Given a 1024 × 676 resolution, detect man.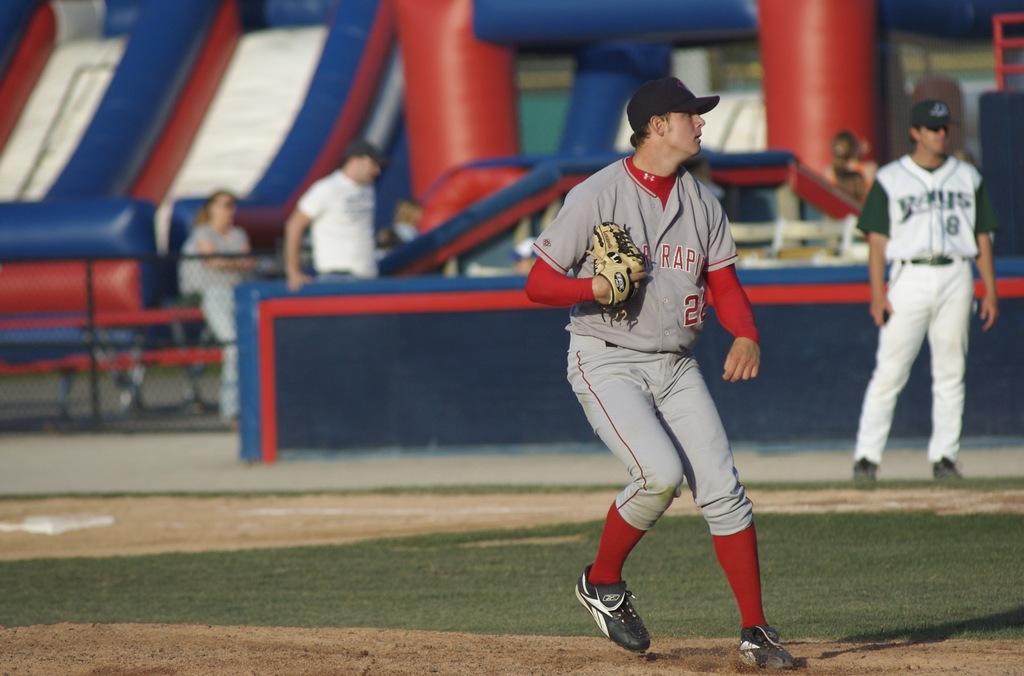
locate(531, 72, 813, 668).
